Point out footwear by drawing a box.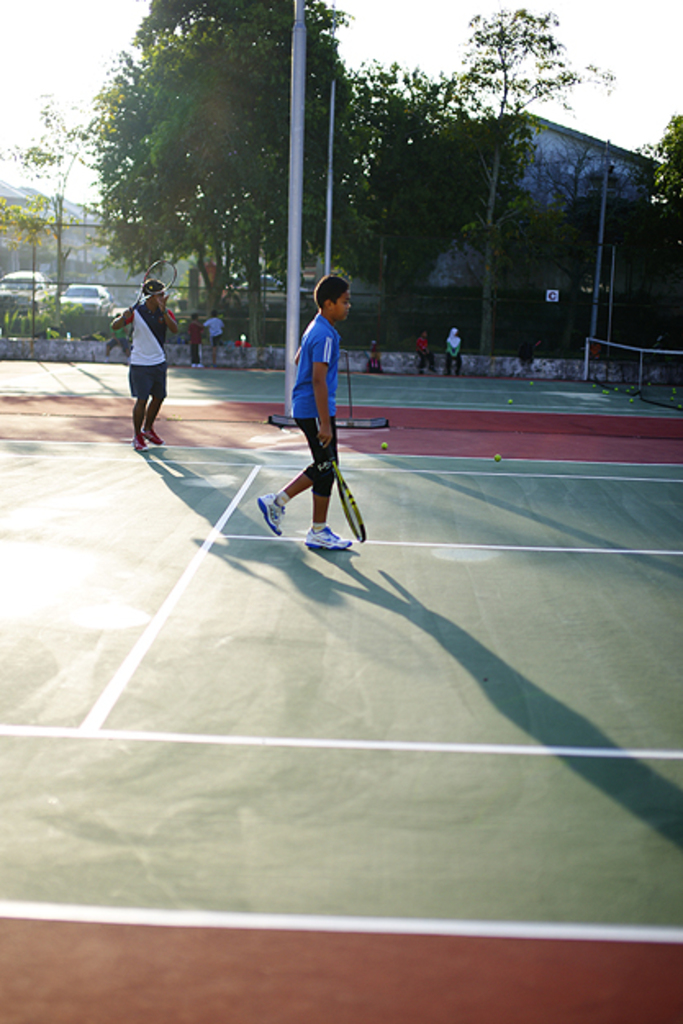
[131, 431, 141, 452].
